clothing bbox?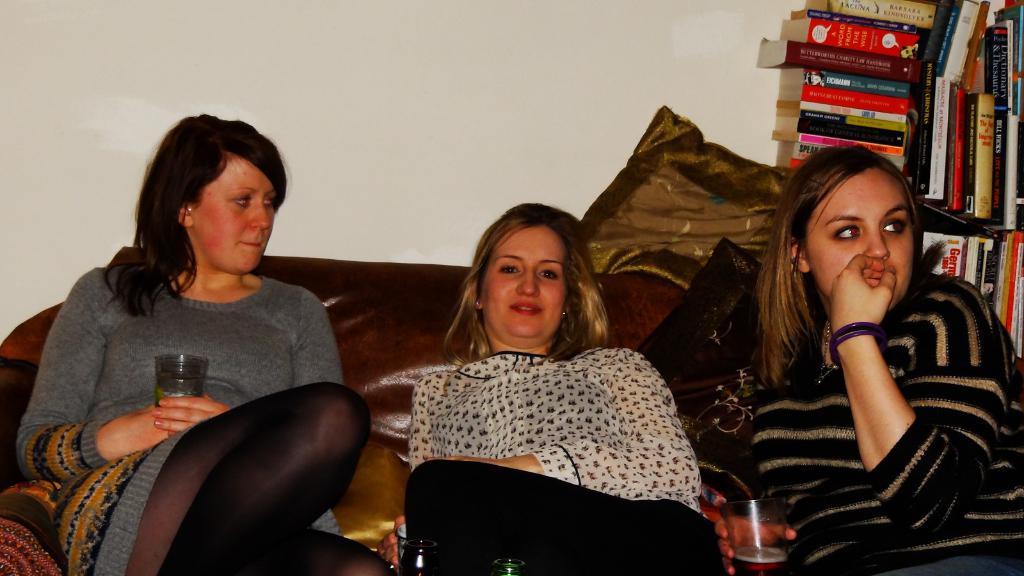
left=383, top=282, right=718, bottom=564
